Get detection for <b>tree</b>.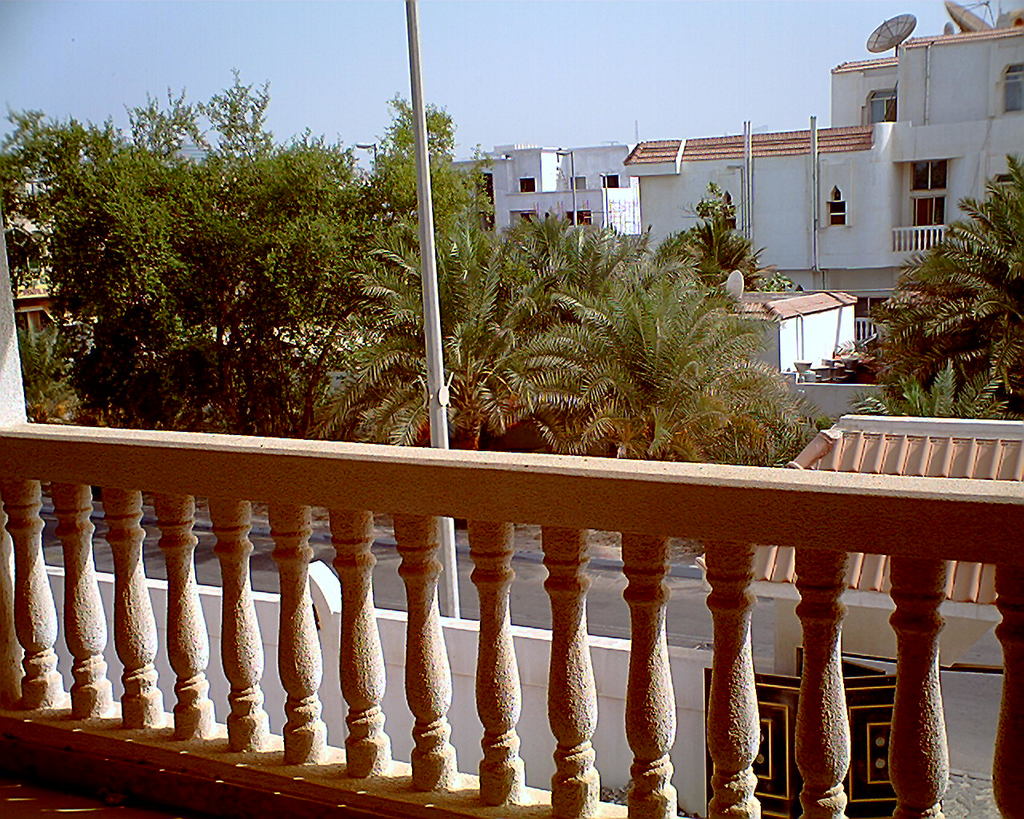
Detection: BBox(361, 91, 466, 246).
